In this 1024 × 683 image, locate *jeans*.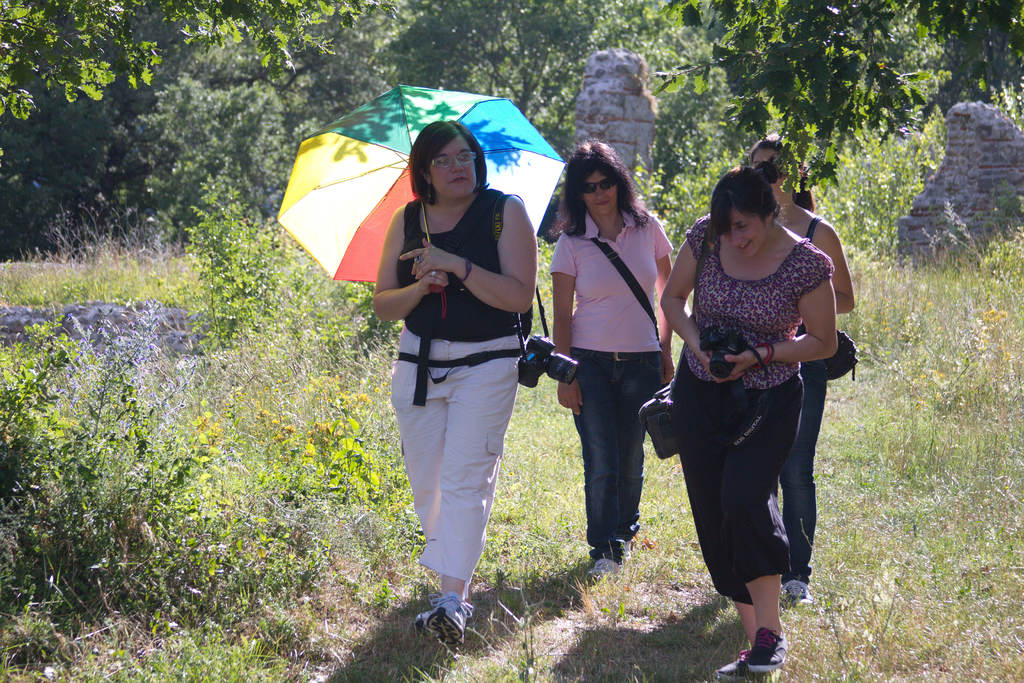
Bounding box: Rect(566, 351, 673, 570).
